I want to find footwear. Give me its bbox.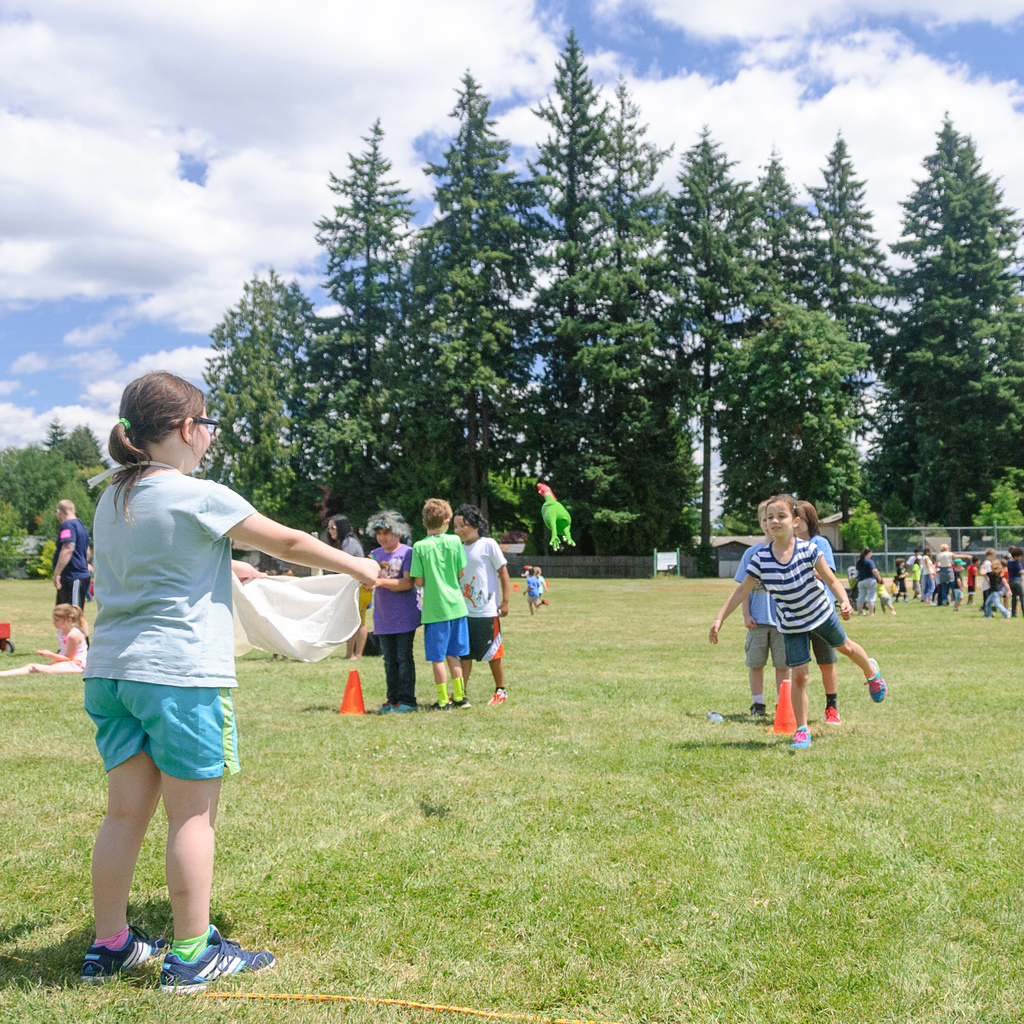
BBox(373, 699, 393, 716).
